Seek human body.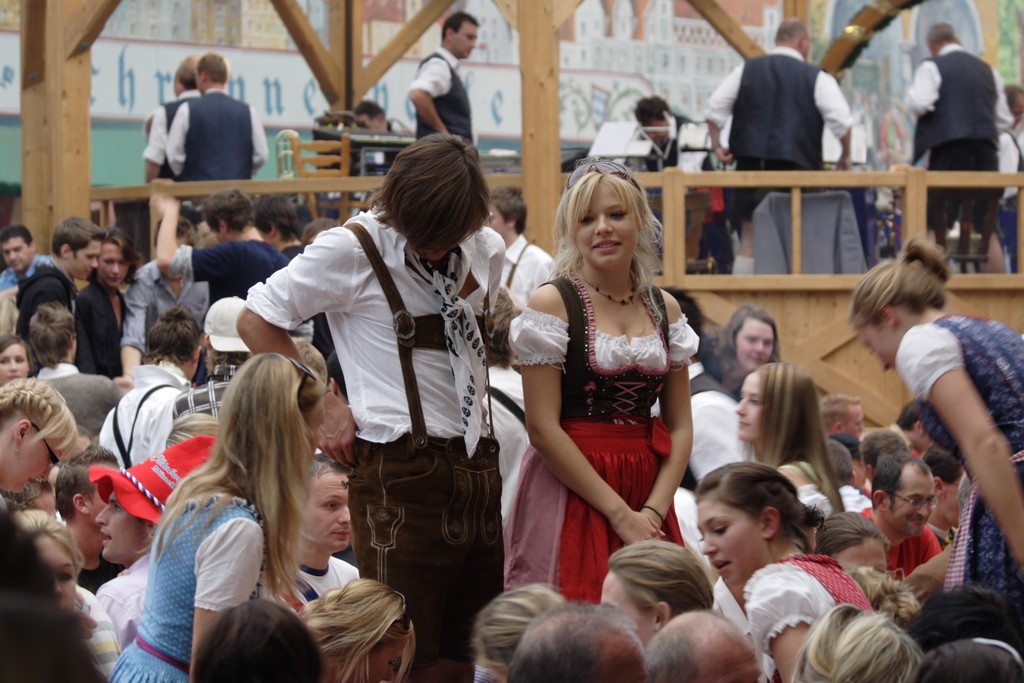
l=74, t=222, r=137, b=372.
